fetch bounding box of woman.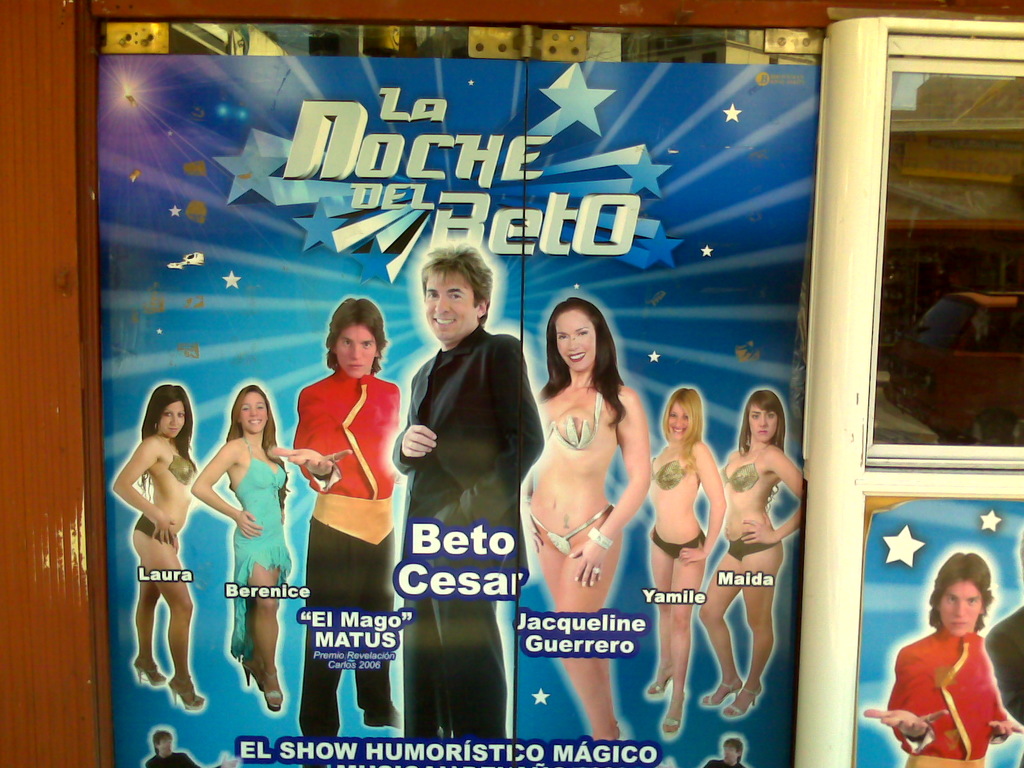
Bbox: 697 388 804 719.
